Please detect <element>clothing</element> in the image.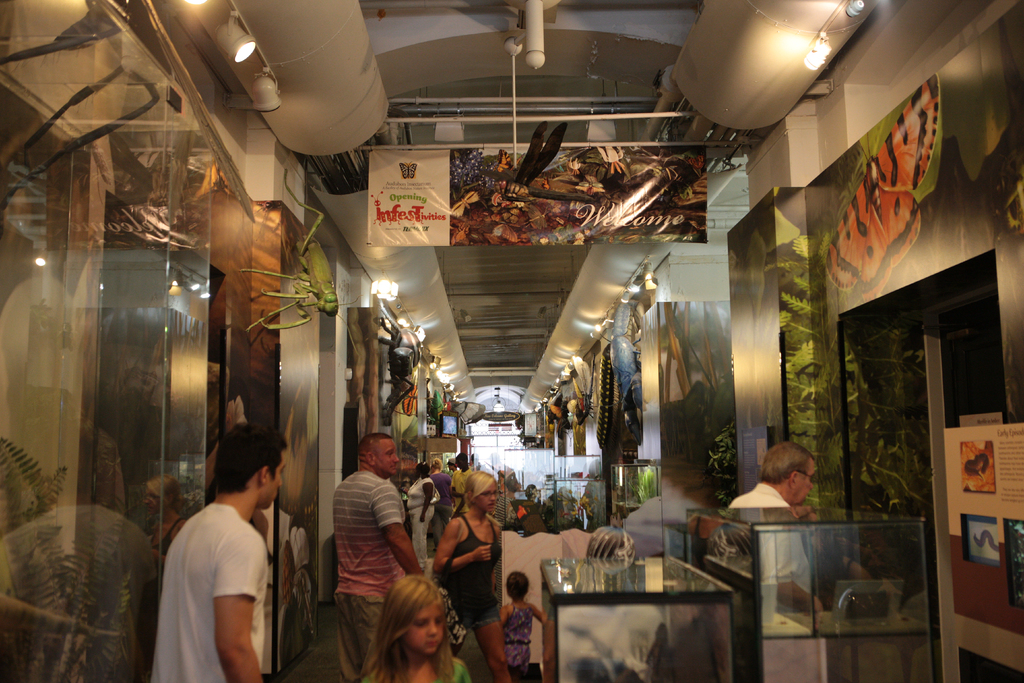
<box>406,470,433,561</box>.
